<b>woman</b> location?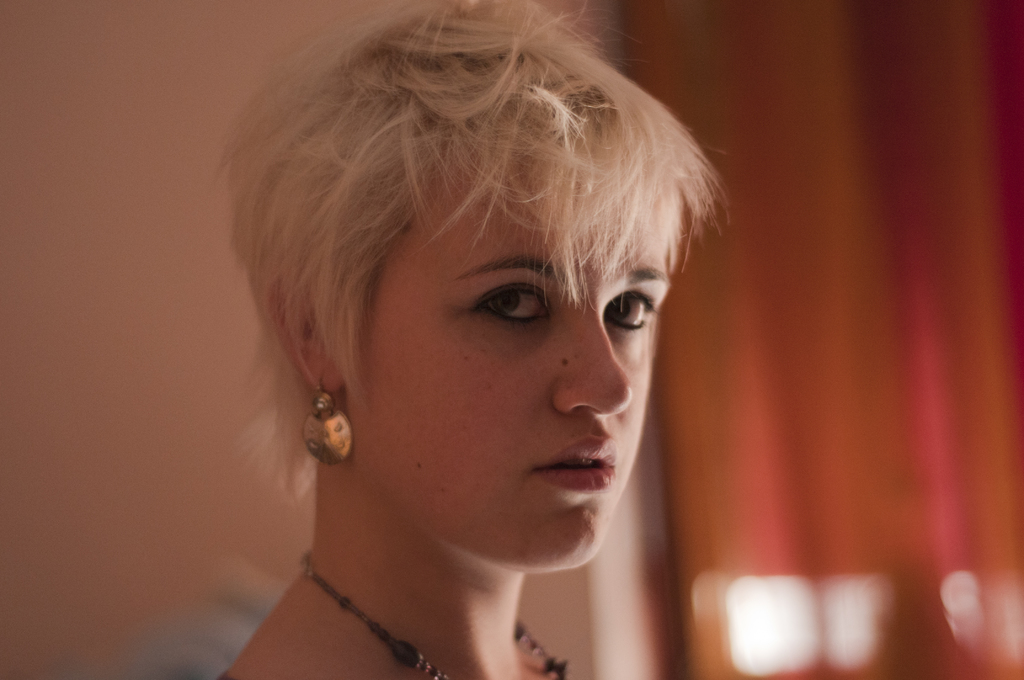
box=[219, 0, 727, 679]
